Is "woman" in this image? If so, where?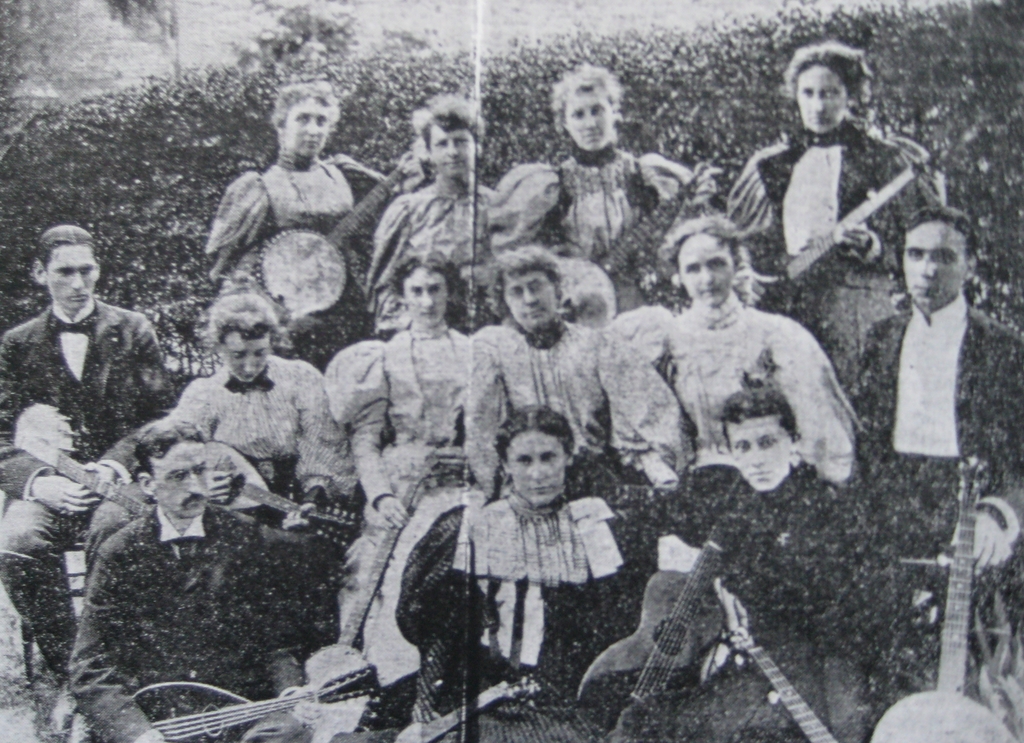
Yes, at BBox(726, 35, 954, 326).
